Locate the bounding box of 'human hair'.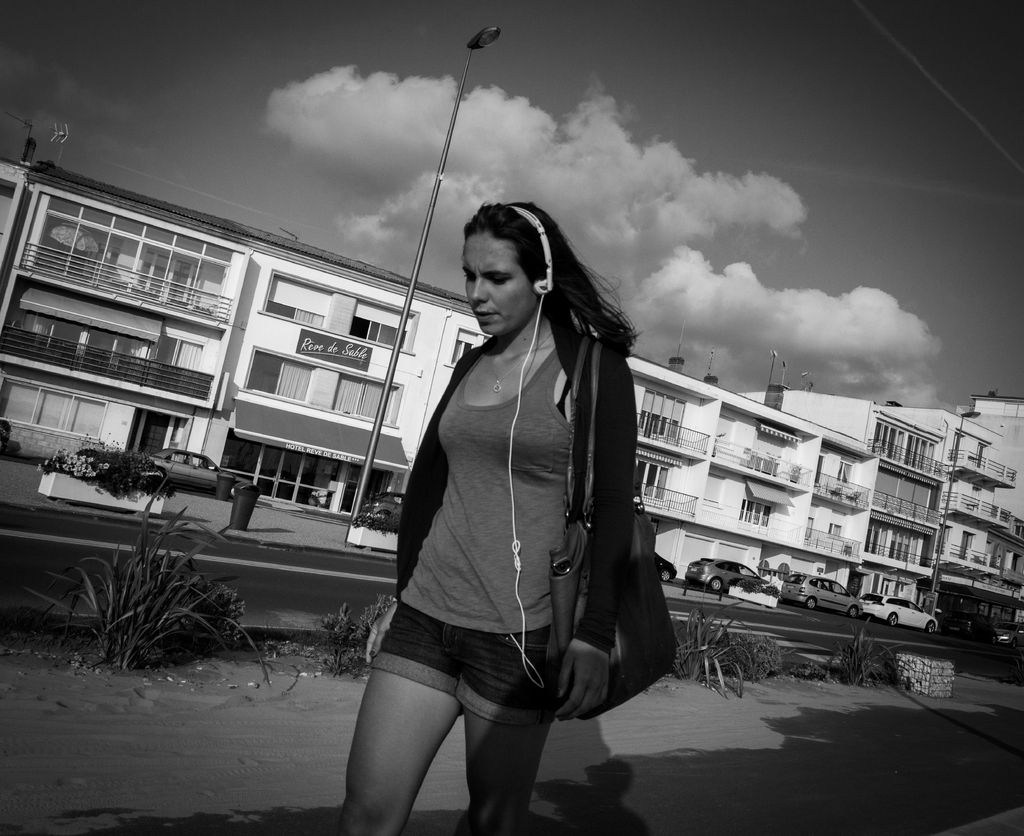
Bounding box: left=465, top=199, right=635, bottom=366.
